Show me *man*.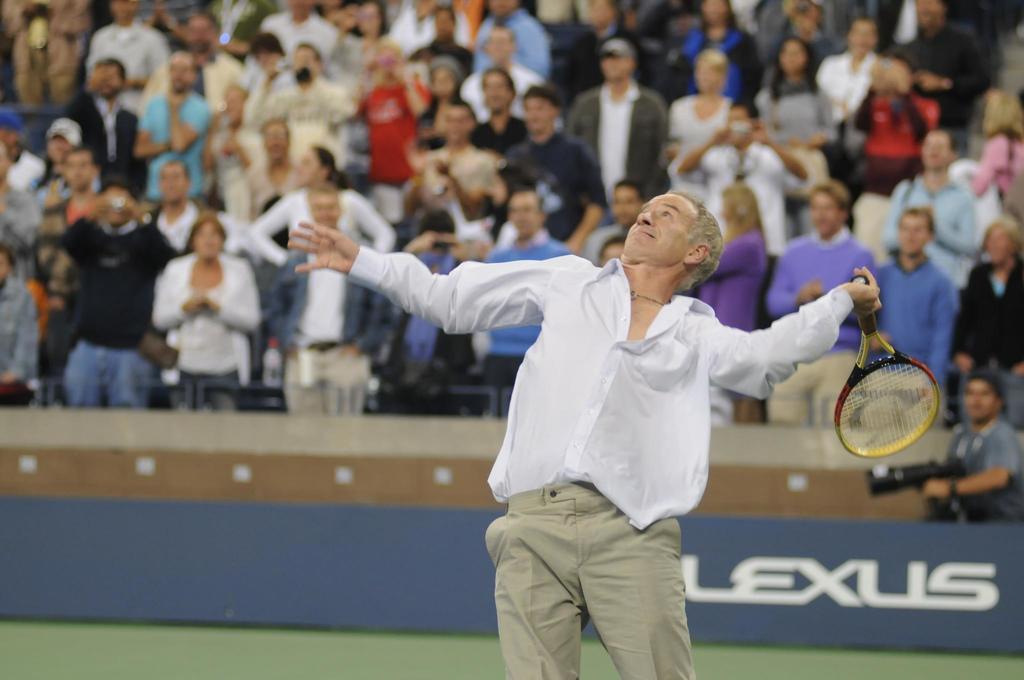
*man* is here: bbox(58, 184, 181, 412).
